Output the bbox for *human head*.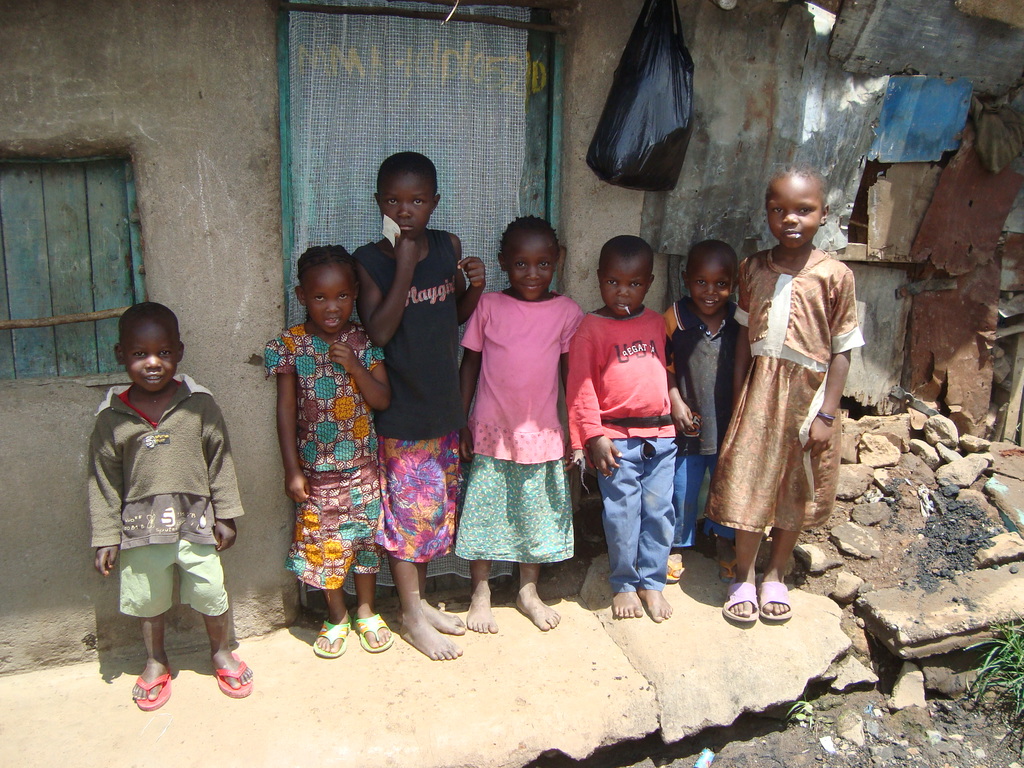
376:148:442:234.
